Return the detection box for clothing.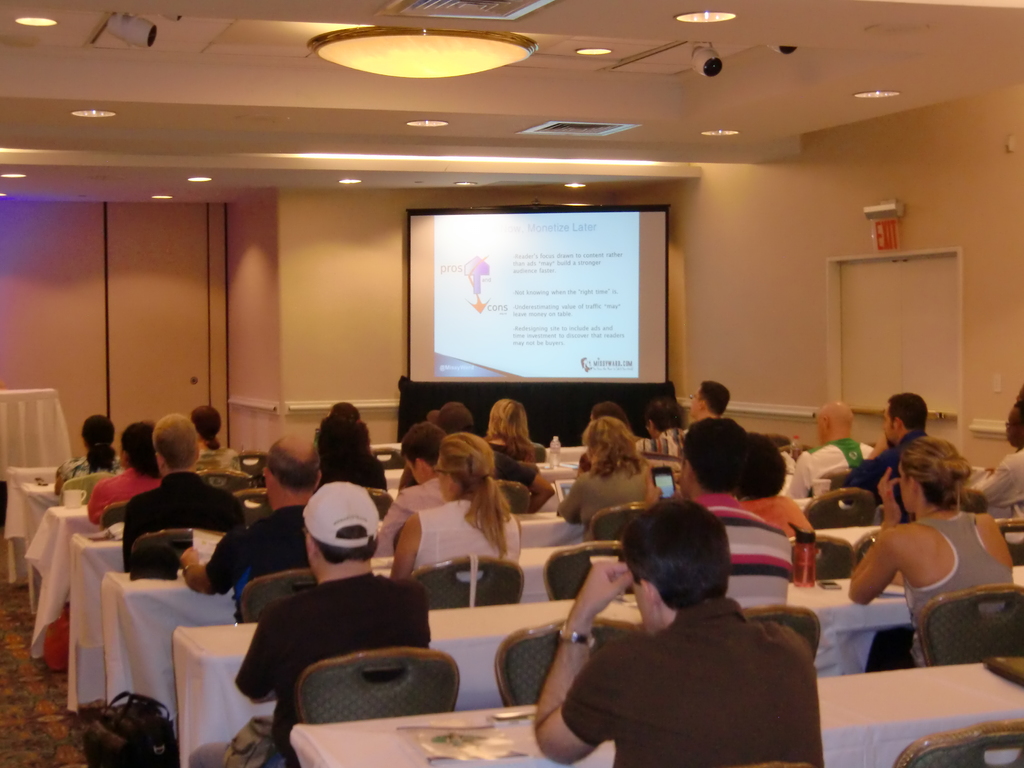
<bbox>563, 597, 828, 767</bbox>.
